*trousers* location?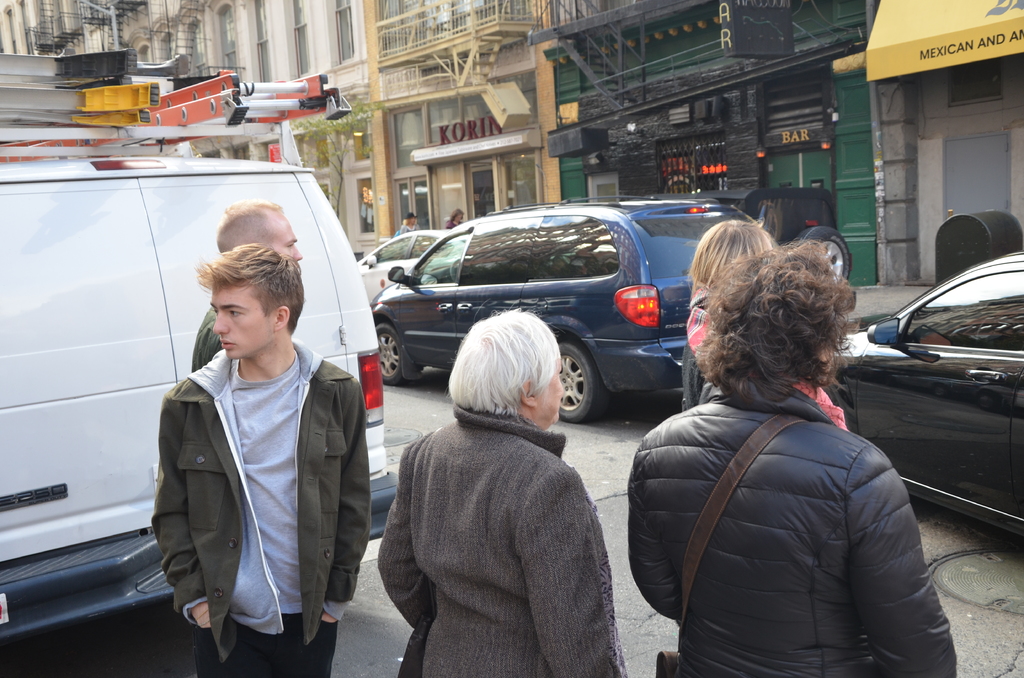
l=194, t=608, r=337, b=677
